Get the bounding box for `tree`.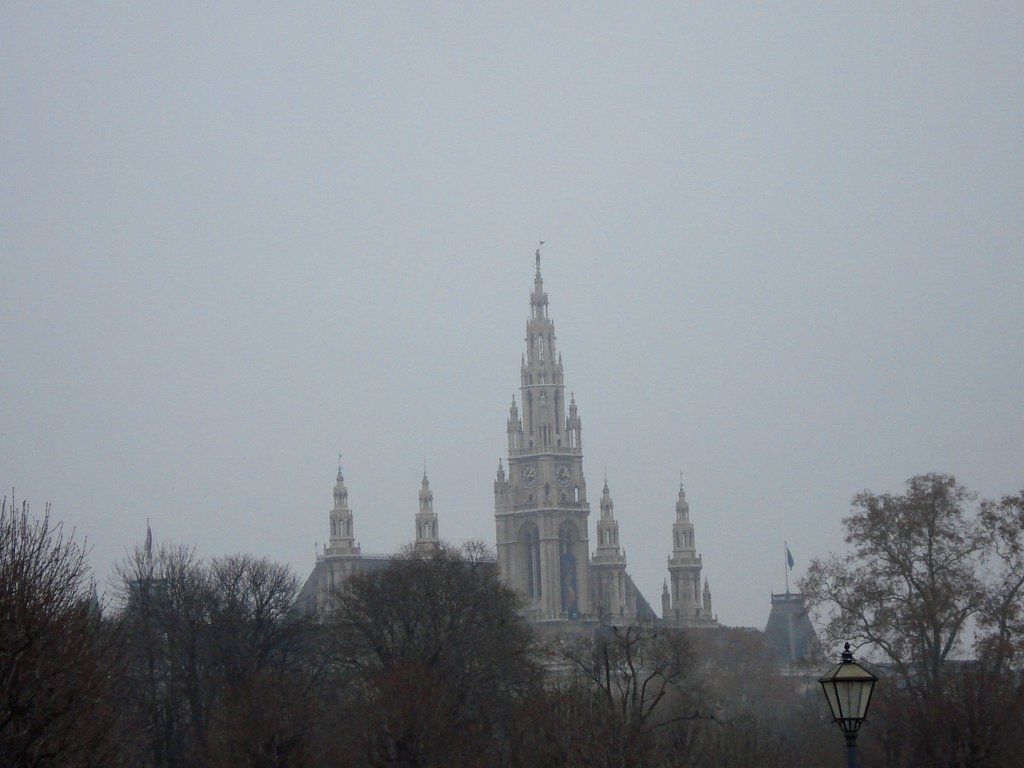
[left=665, top=607, right=828, bottom=767].
